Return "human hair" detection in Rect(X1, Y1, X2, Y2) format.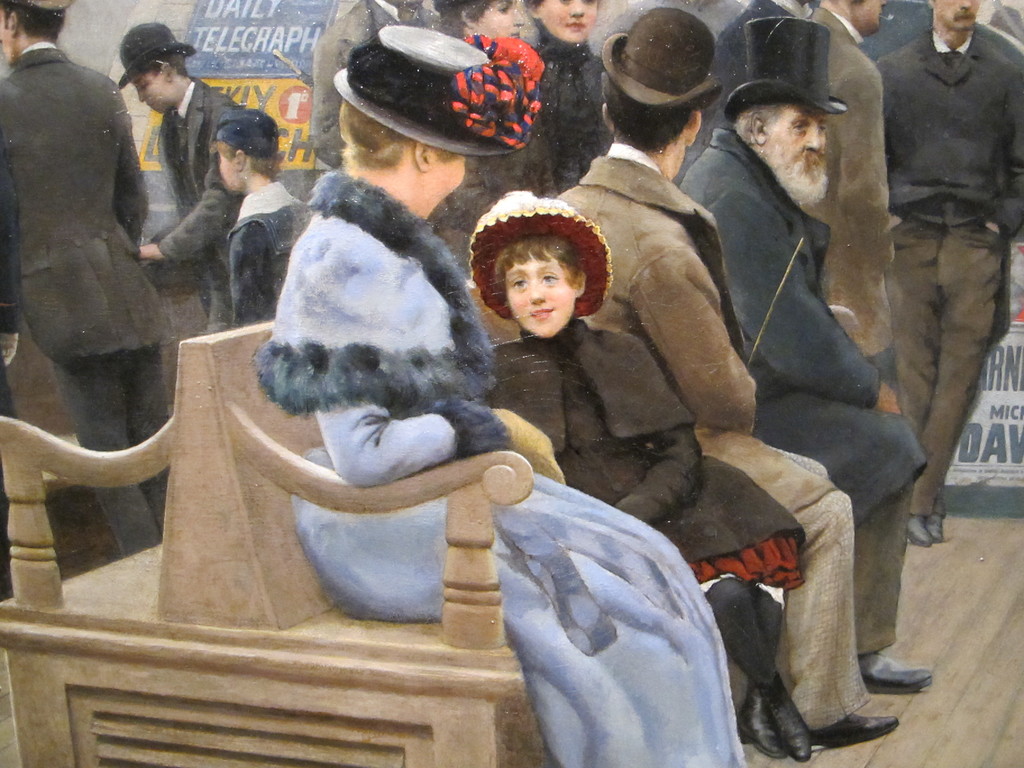
Rect(339, 98, 459, 173).
